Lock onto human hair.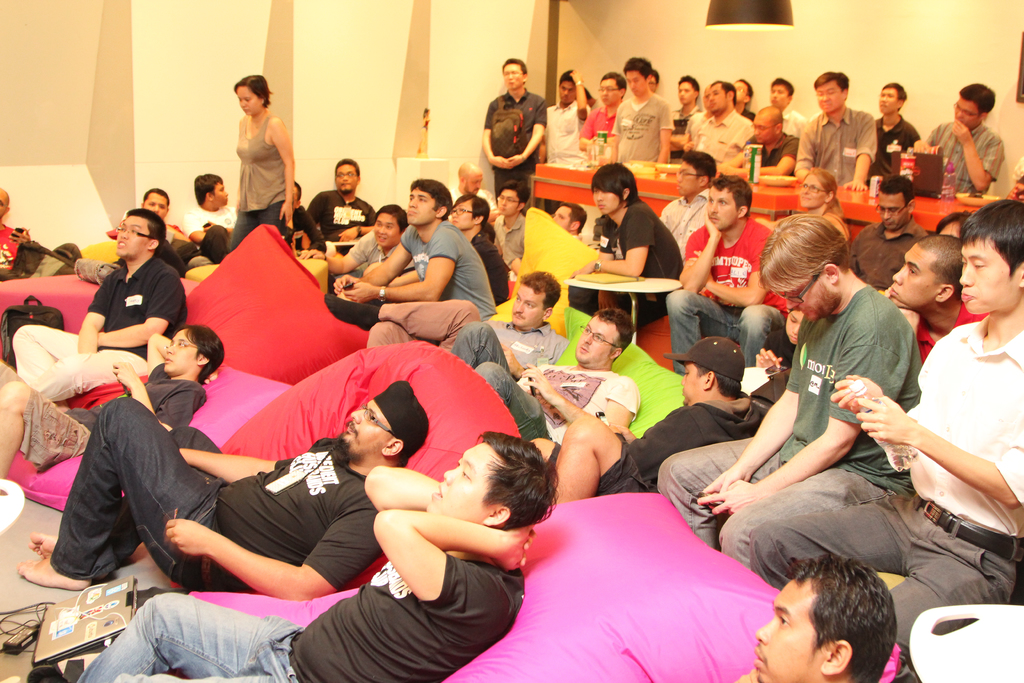
Locked: [714,83,733,105].
